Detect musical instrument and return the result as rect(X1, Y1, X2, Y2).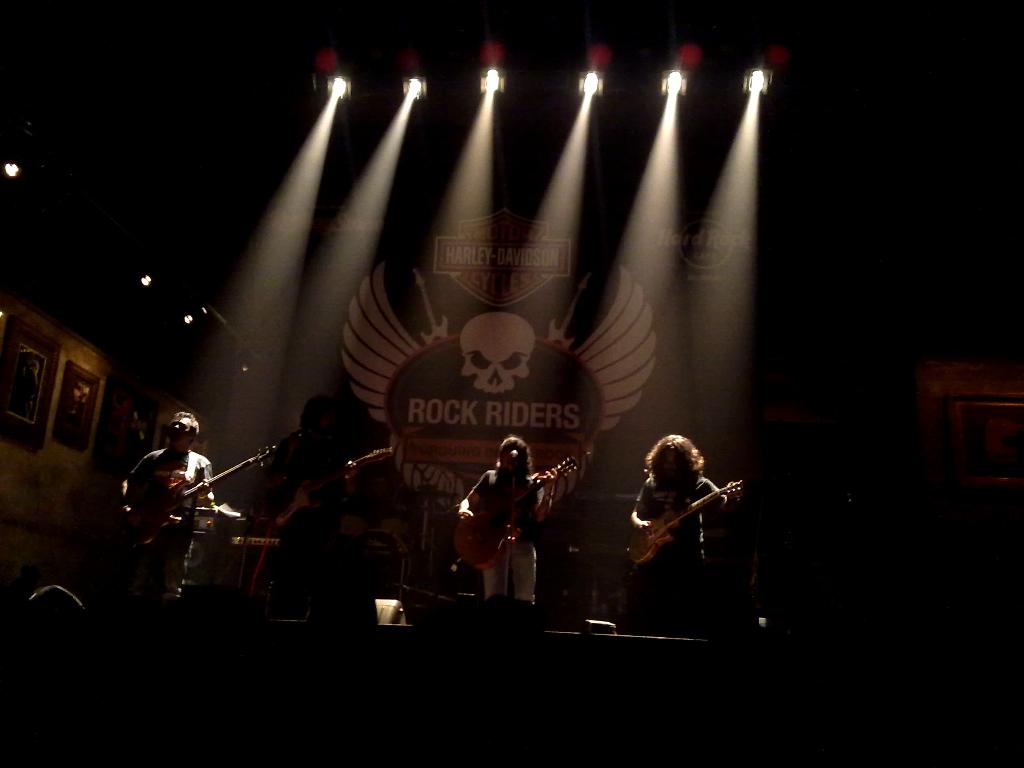
rect(619, 479, 738, 561).
